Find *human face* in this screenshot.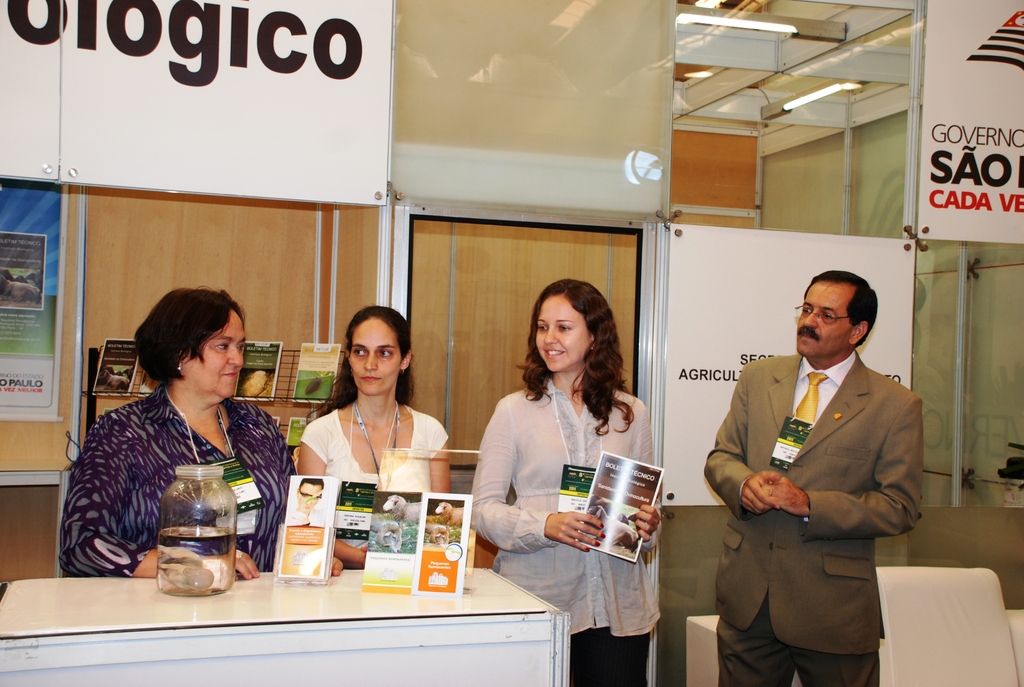
The bounding box for *human face* is BBox(534, 288, 581, 369).
